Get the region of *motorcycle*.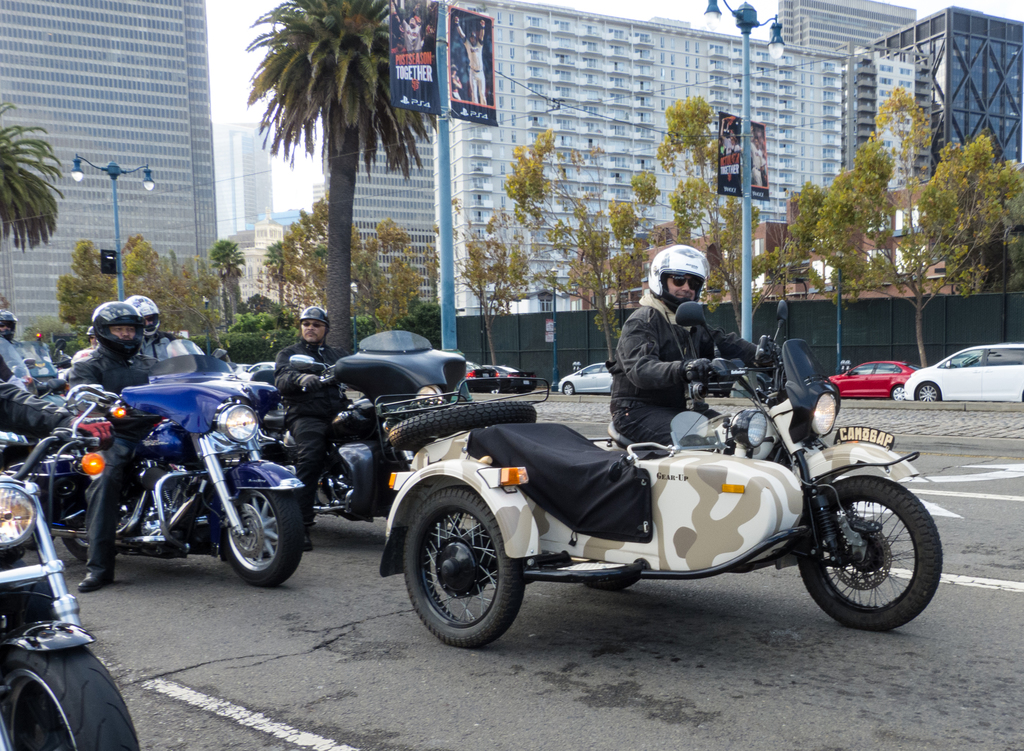
<box>1,330,38,385</box>.
